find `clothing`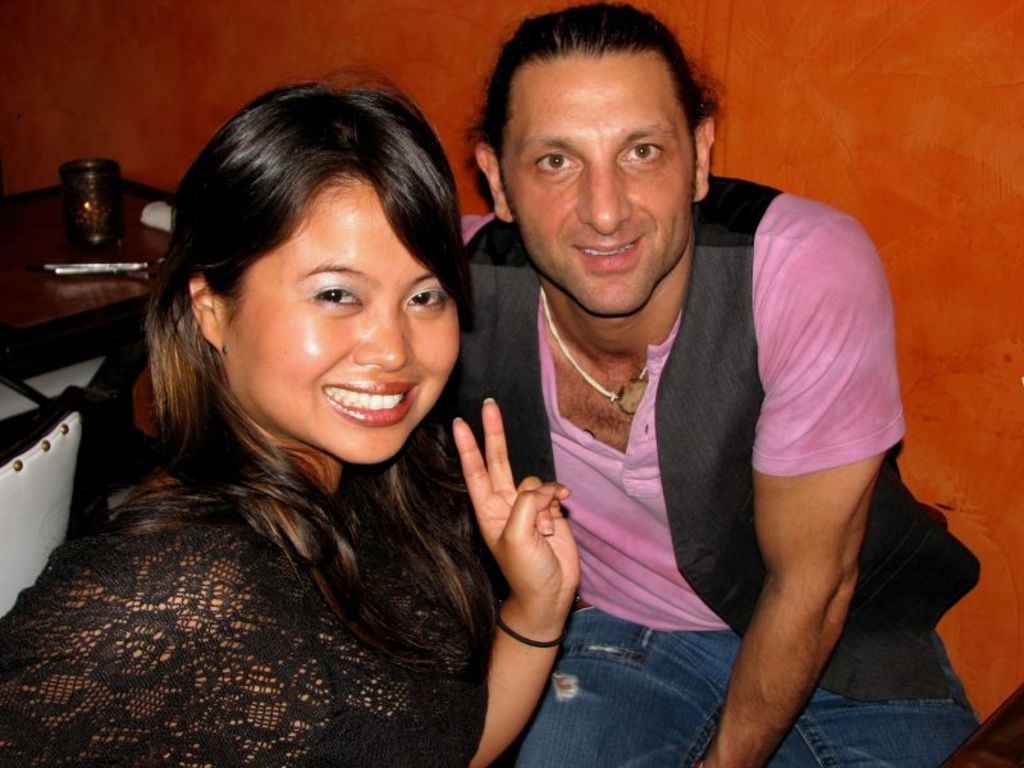
x1=14 y1=339 x2=540 y2=767
